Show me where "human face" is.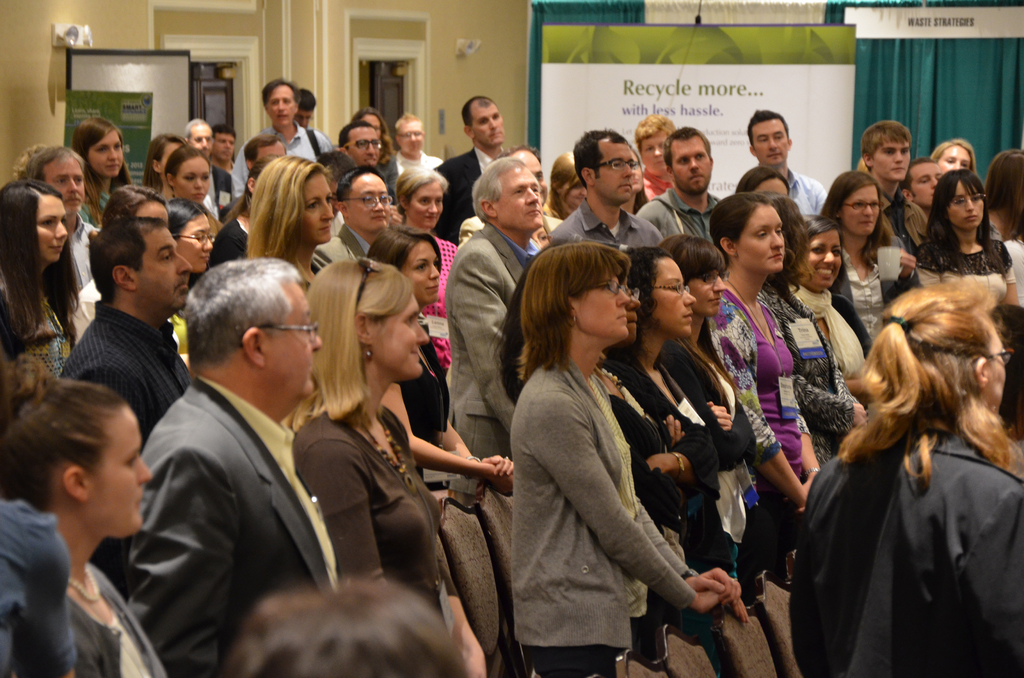
"human face" is at [x1=266, y1=81, x2=297, y2=129].
